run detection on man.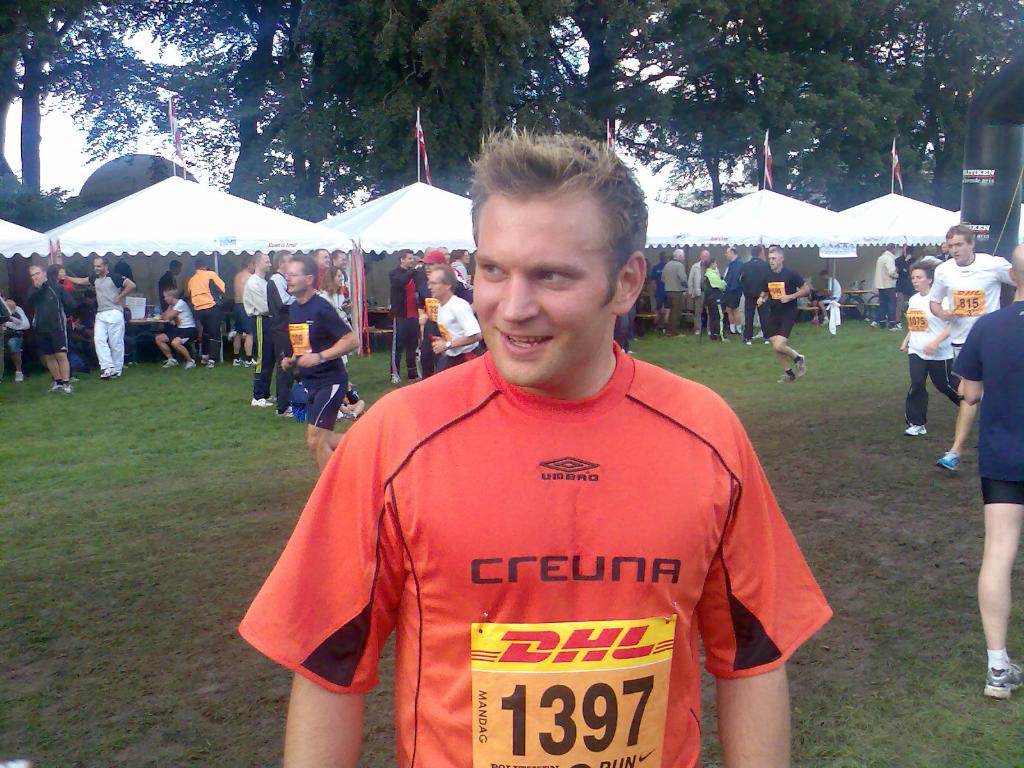
Result: 932,241,959,278.
